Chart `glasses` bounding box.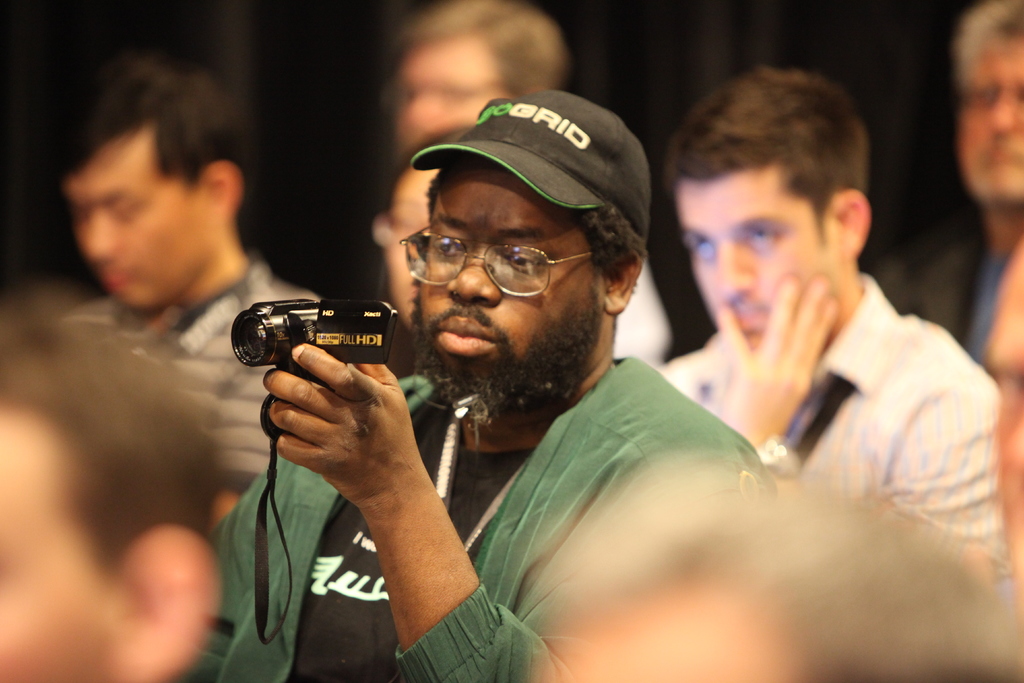
Charted: bbox(401, 224, 615, 299).
